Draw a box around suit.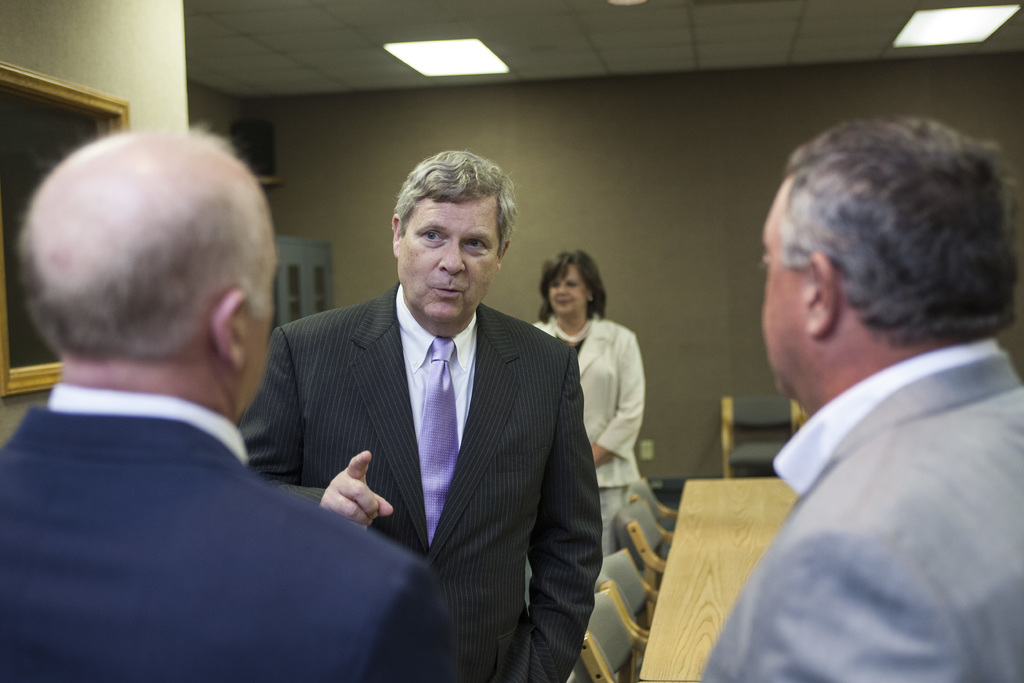
(x1=703, y1=336, x2=1023, y2=682).
